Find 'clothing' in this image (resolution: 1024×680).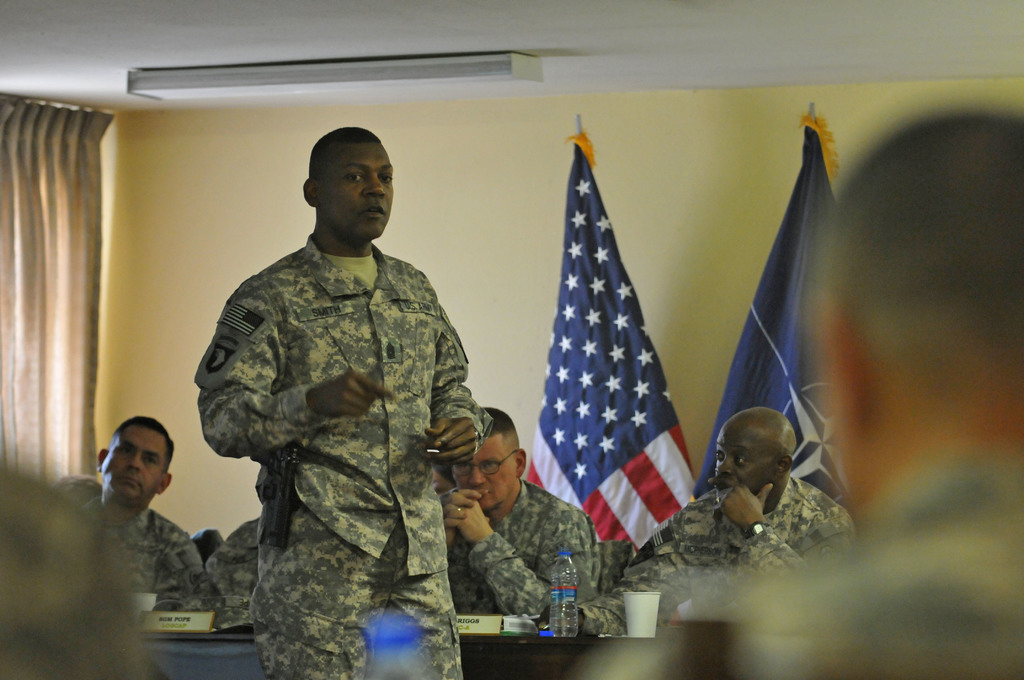
x1=438 y1=473 x2=596 y2=621.
